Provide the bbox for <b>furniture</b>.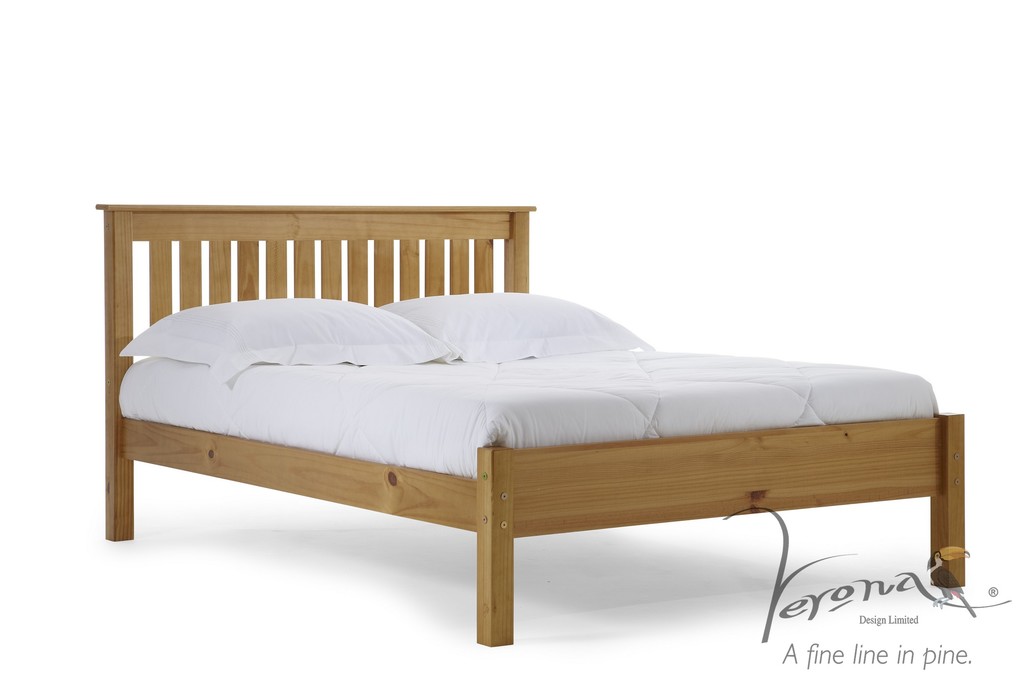
[x1=93, y1=204, x2=969, y2=650].
